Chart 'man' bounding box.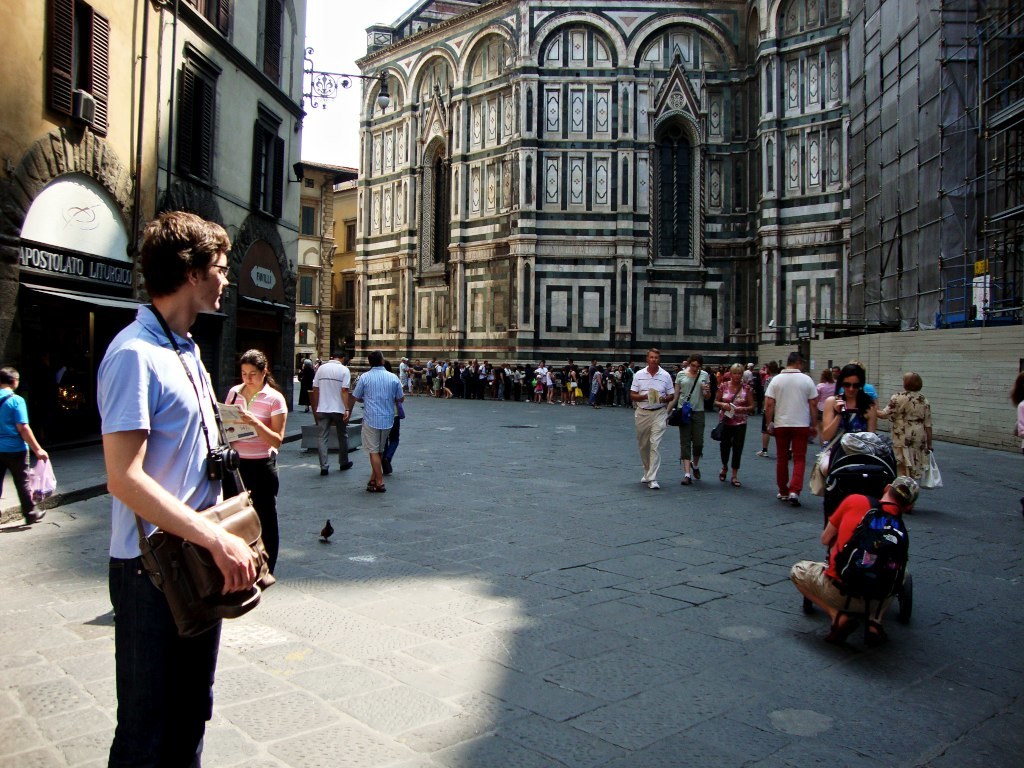
Charted: BBox(627, 350, 670, 491).
